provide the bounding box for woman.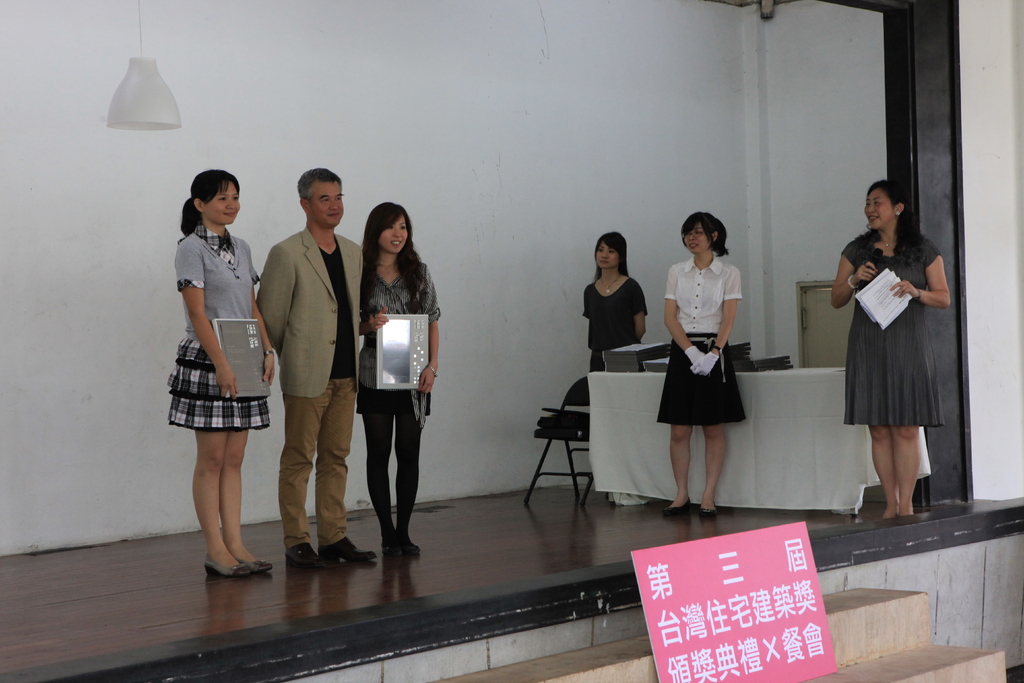
box=[661, 210, 746, 520].
